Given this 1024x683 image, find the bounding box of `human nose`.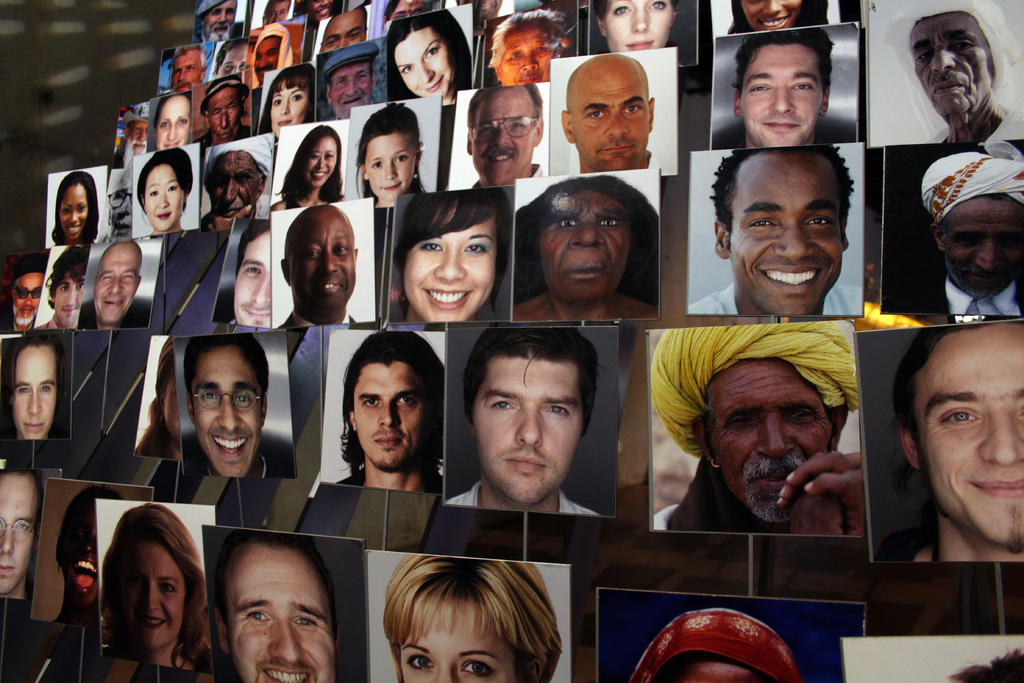
box(179, 69, 182, 86).
